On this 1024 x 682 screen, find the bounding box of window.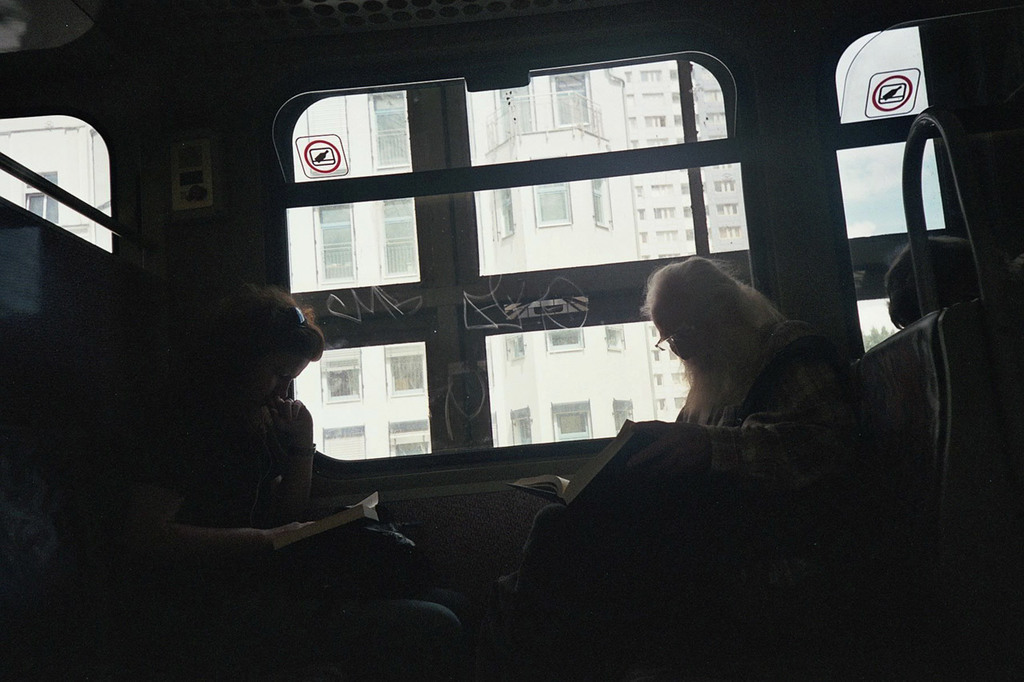
Bounding box: x1=321 y1=357 x2=359 y2=400.
